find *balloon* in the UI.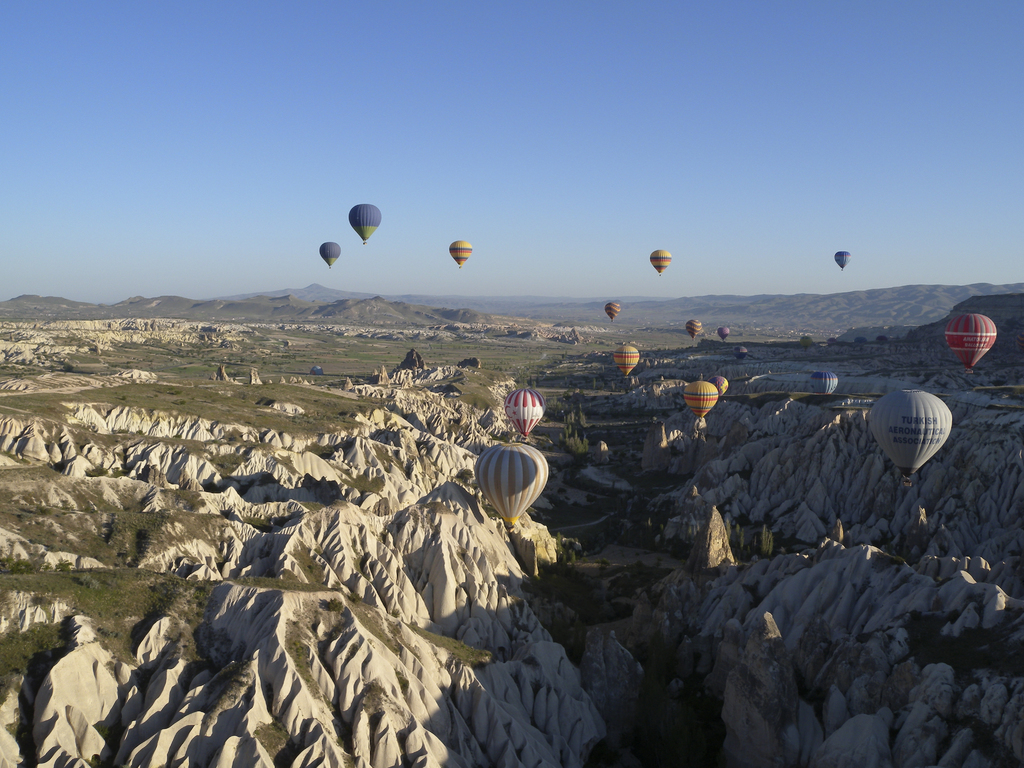
UI element at (717,325,732,341).
